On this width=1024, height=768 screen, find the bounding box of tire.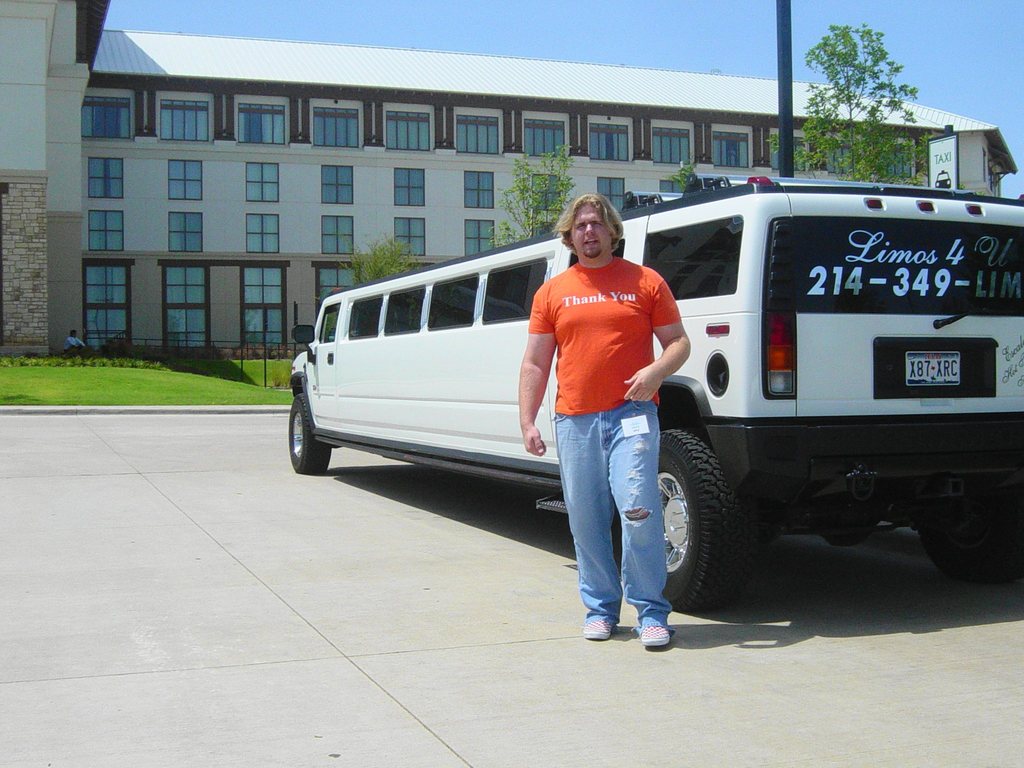
Bounding box: {"x1": 909, "y1": 472, "x2": 1023, "y2": 585}.
